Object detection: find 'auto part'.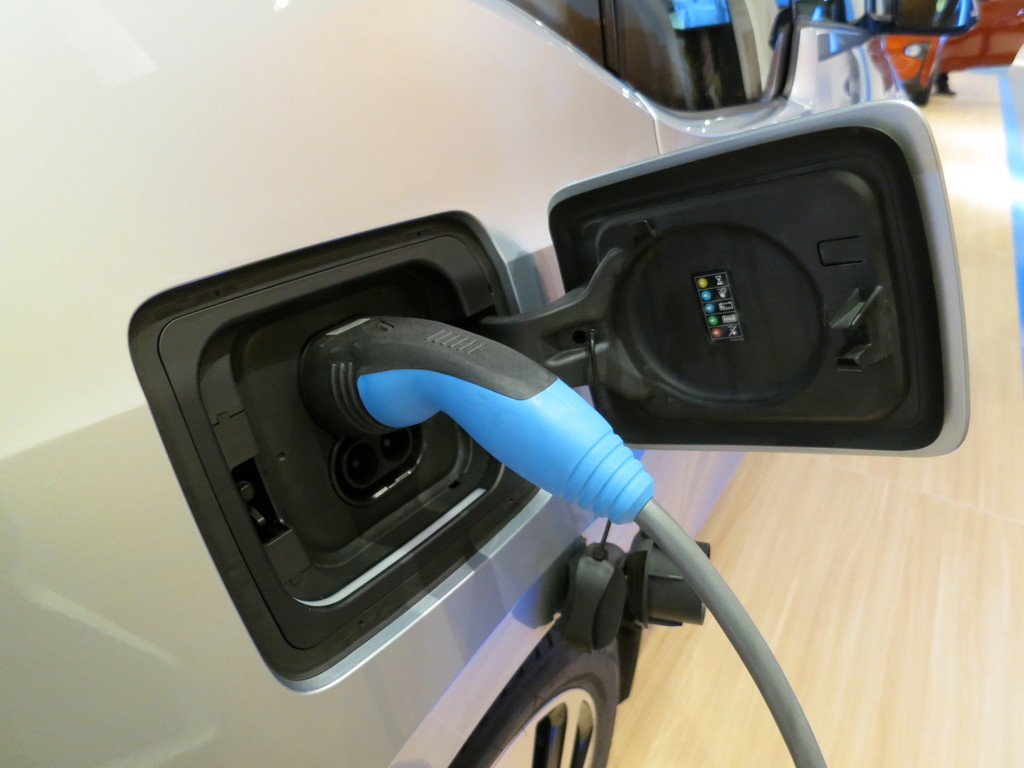
[left=906, top=44, right=924, bottom=59].
